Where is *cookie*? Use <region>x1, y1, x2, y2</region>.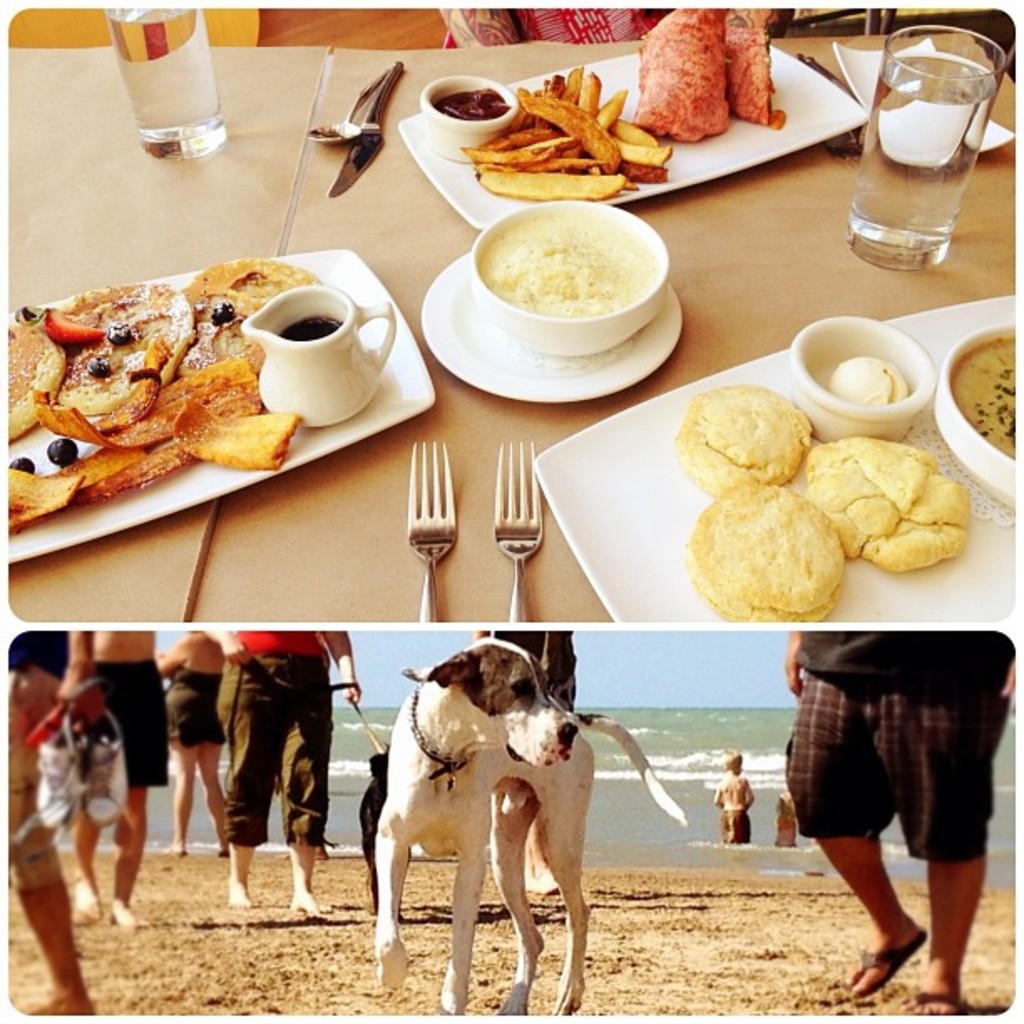
<region>181, 259, 318, 371</region>.
